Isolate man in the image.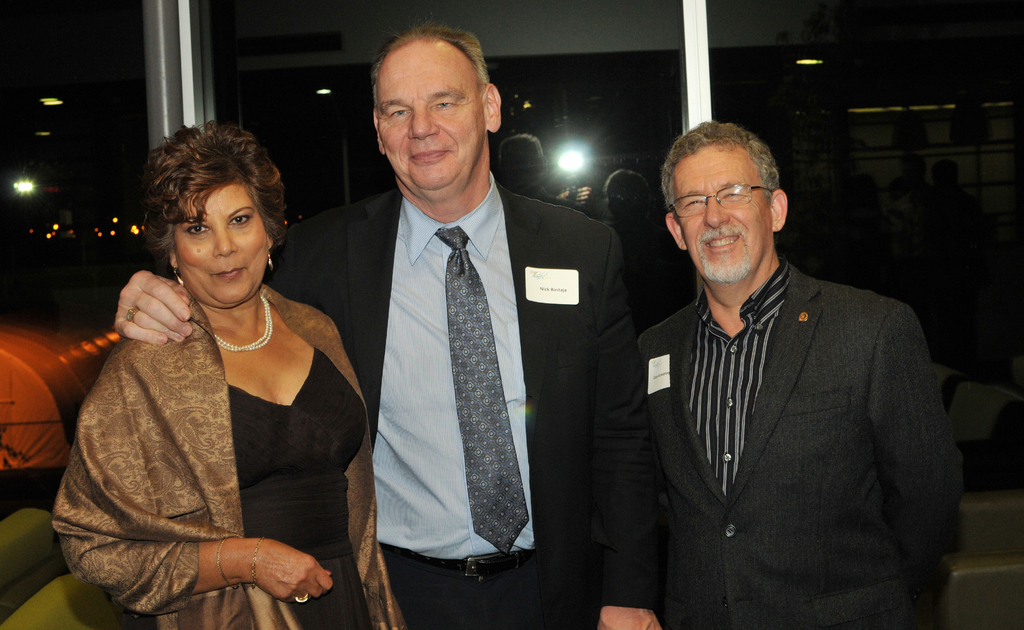
Isolated region: 110,22,652,629.
